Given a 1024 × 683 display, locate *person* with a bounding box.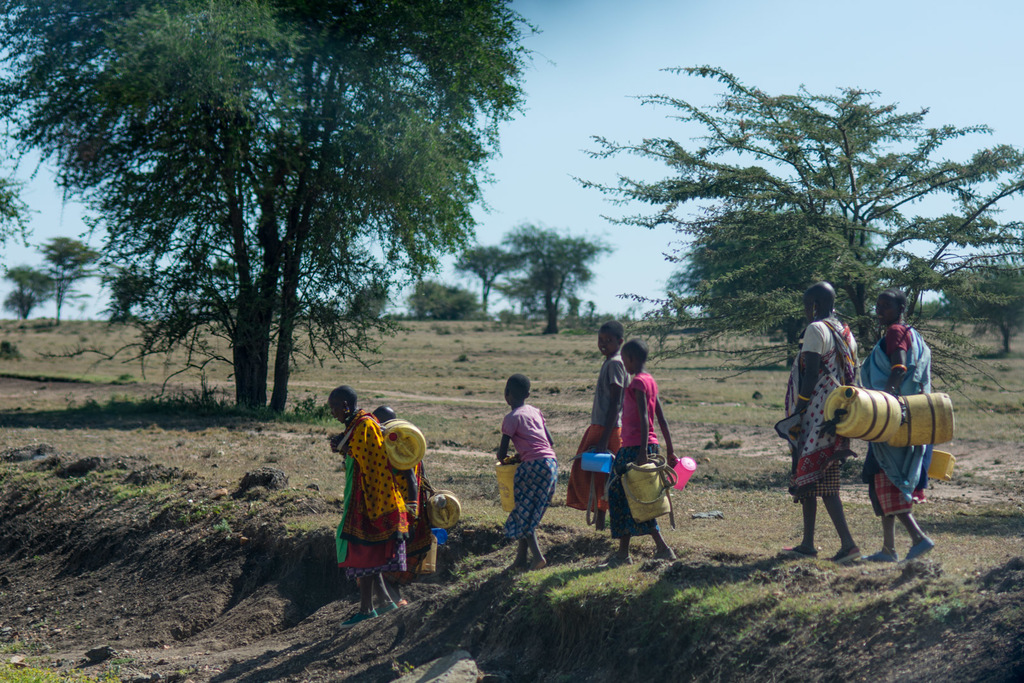
Located: box(598, 321, 678, 570).
